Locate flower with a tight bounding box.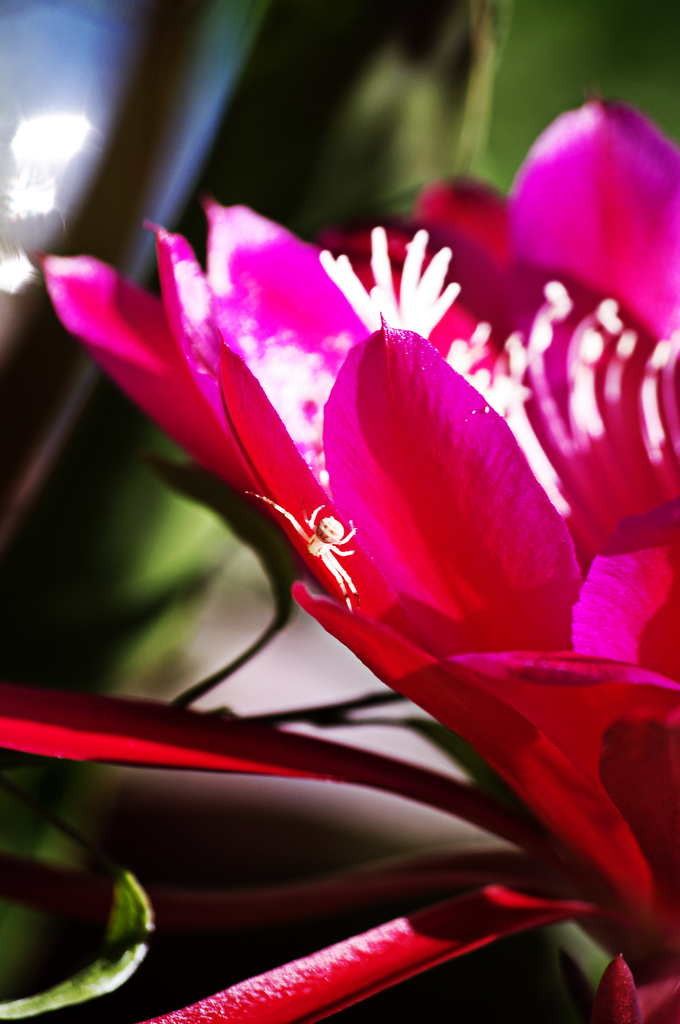
{"left": 72, "top": 155, "right": 653, "bottom": 910}.
